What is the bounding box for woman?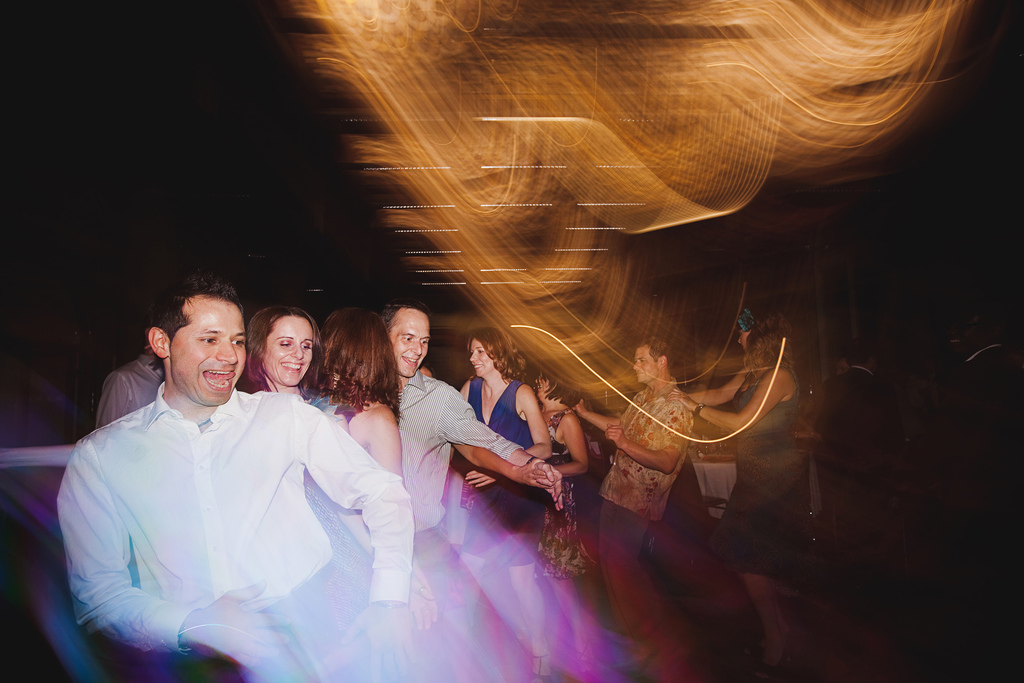
bbox(660, 315, 812, 682).
